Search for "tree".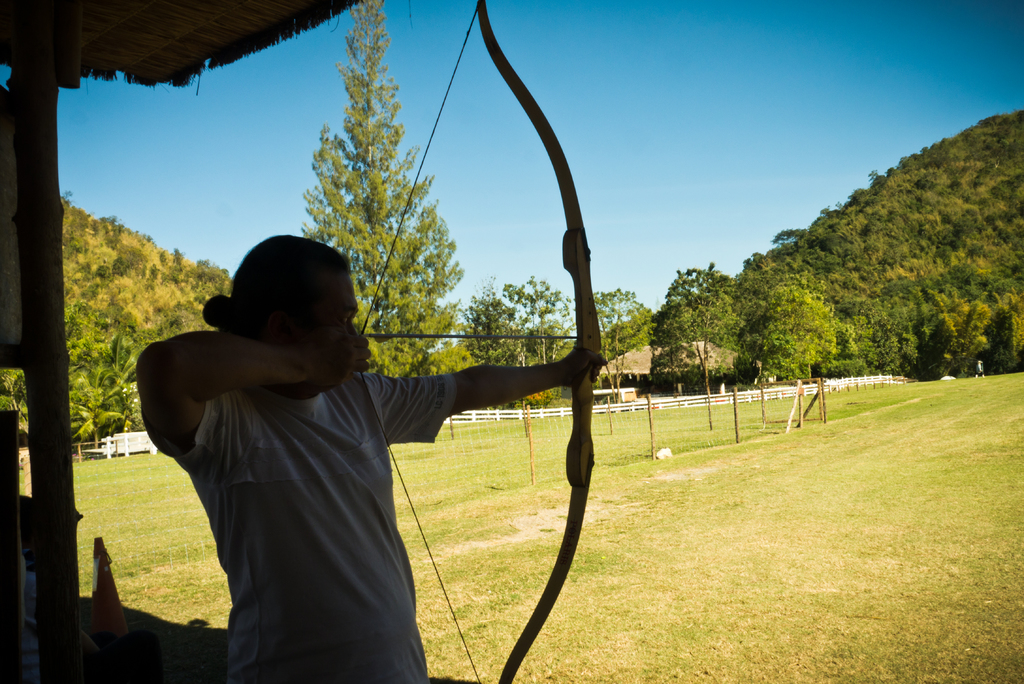
Found at (left=496, top=272, right=581, bottom=365).
